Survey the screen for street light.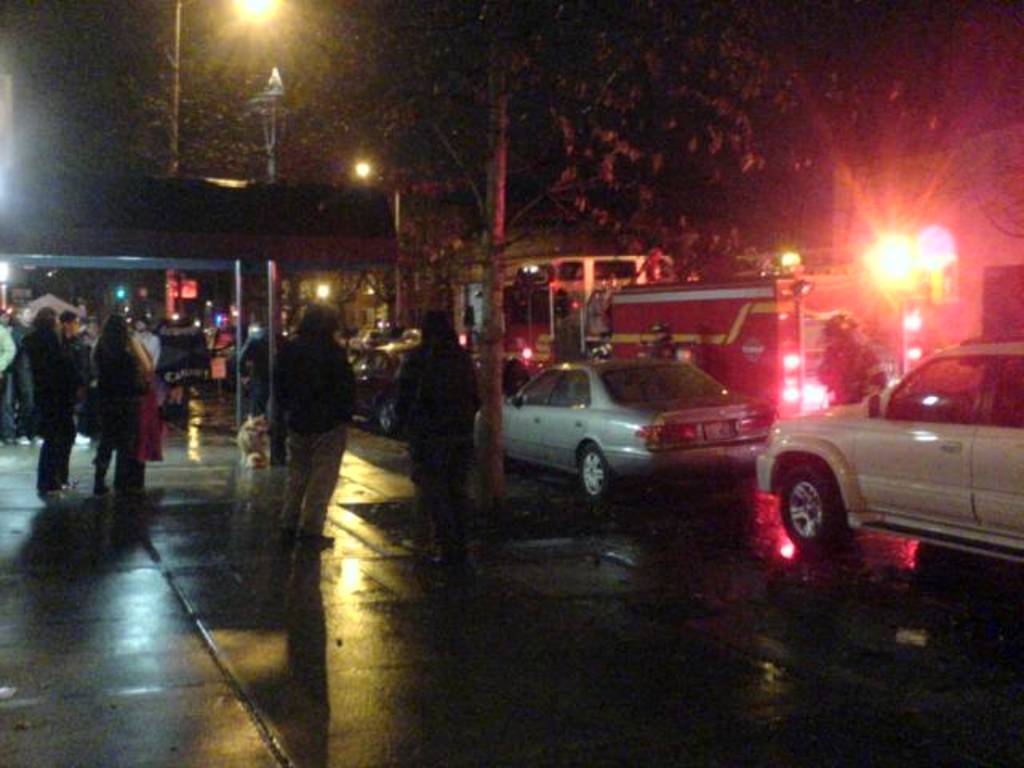
Survey found: rect(170, 0, 285, 174).
